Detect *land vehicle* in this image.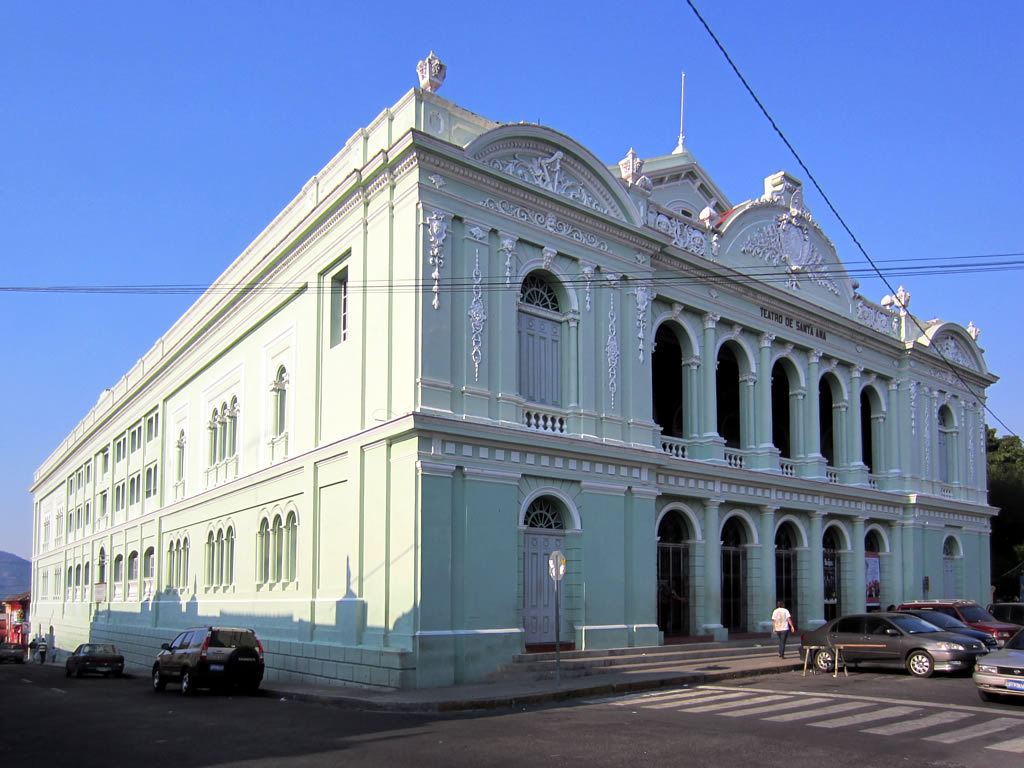
Detection: [987, 599, 1023, 628].
